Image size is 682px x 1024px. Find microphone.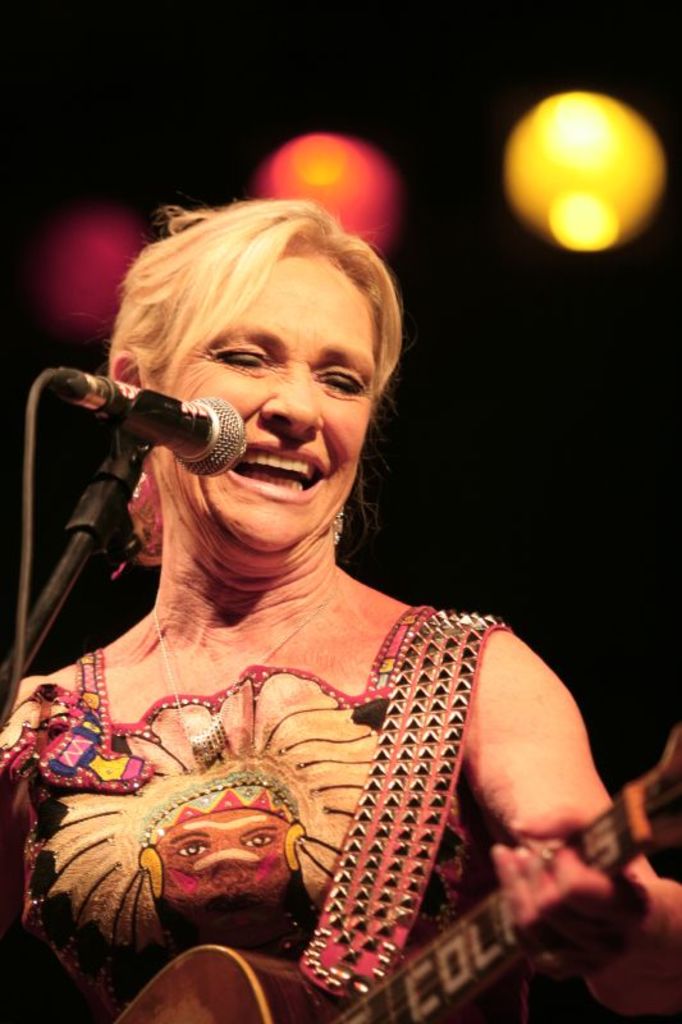
[59, 367, 248, 513].
